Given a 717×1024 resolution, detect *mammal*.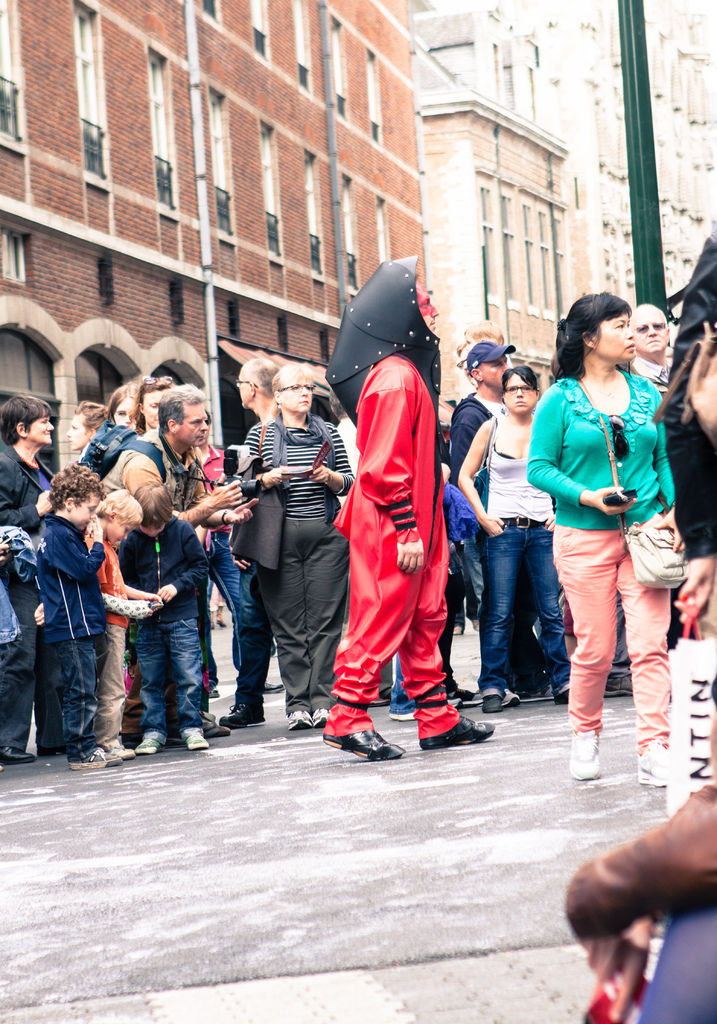
(673, 218, 716, 645).
